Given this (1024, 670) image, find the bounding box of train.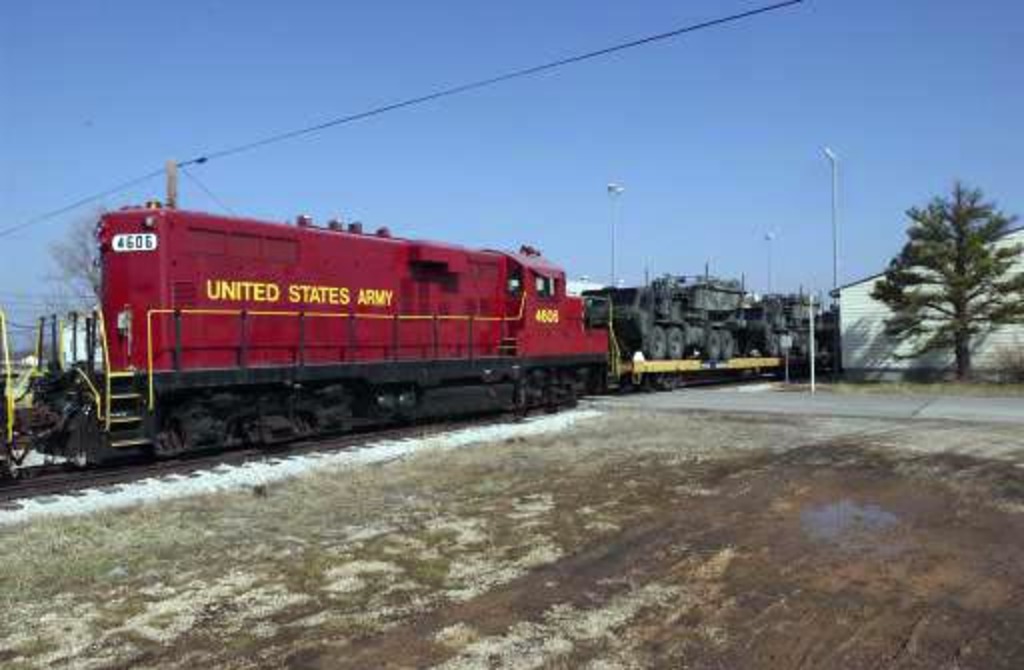
detection(0, 202, 822, 464).
